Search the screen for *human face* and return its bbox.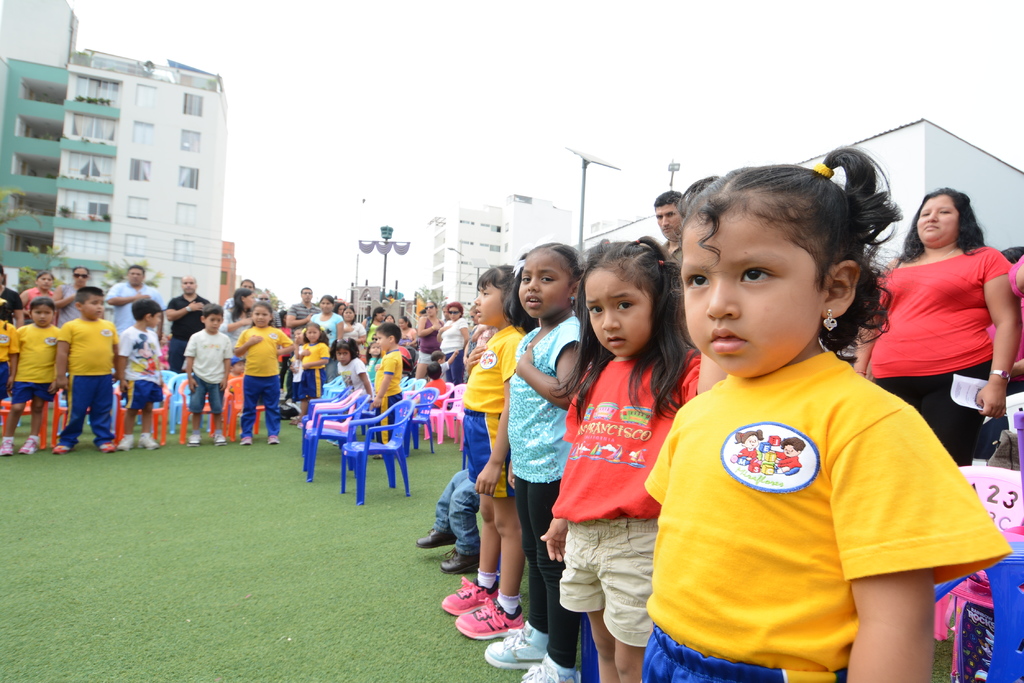
Found: (left=336, top=303, right=345, bottom=316).
